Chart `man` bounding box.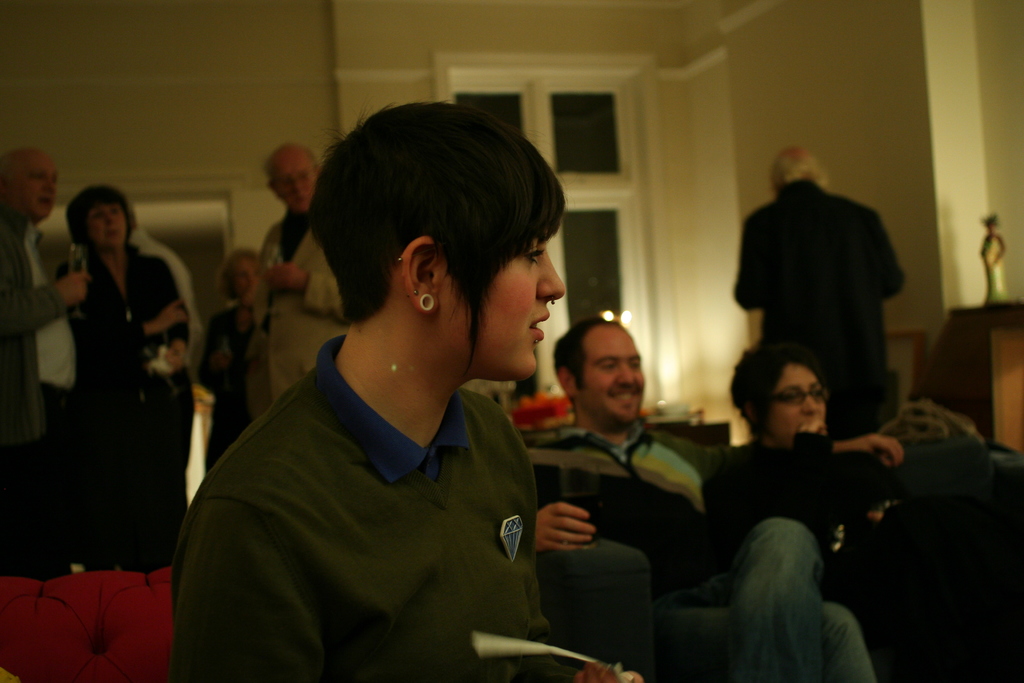
Charted: detection(537, 313, 884, 682).
